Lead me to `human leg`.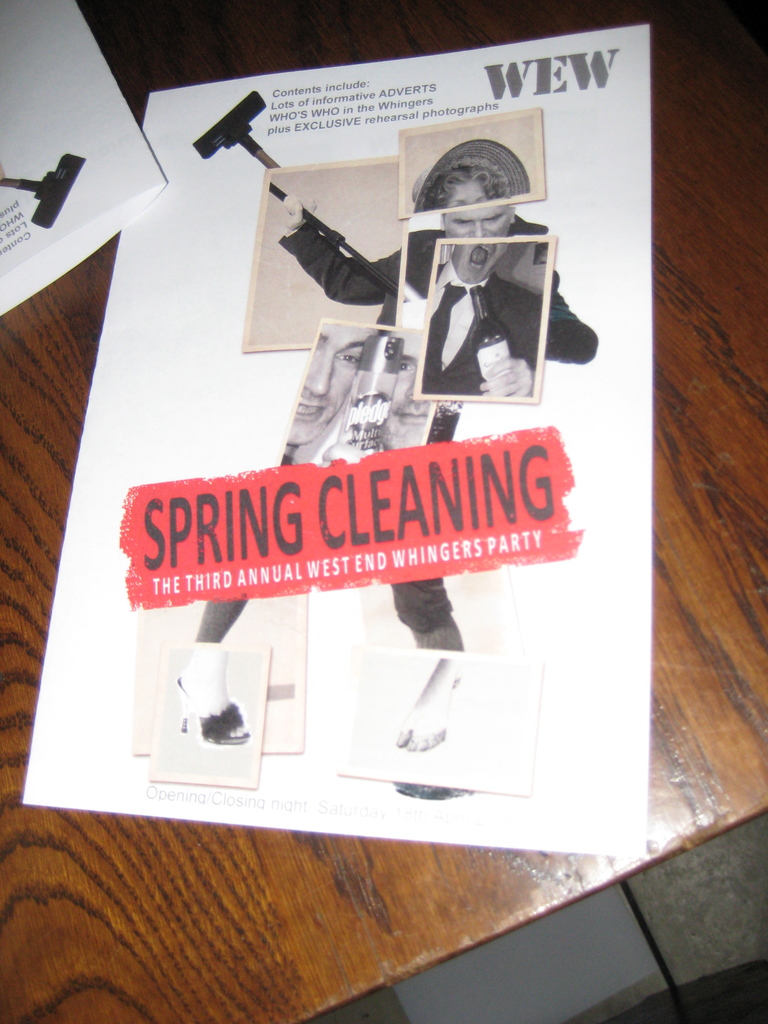
Lead to (176, 600, 248, 748).
